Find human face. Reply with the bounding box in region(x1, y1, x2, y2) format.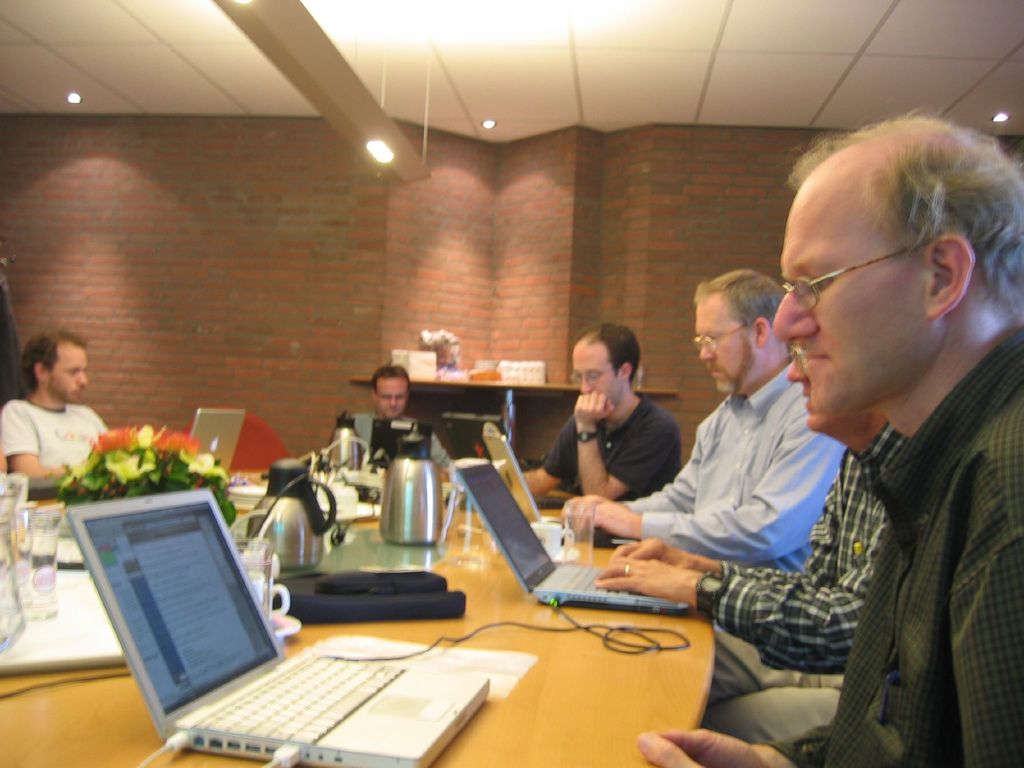
region(769, 204, 923, 415).
